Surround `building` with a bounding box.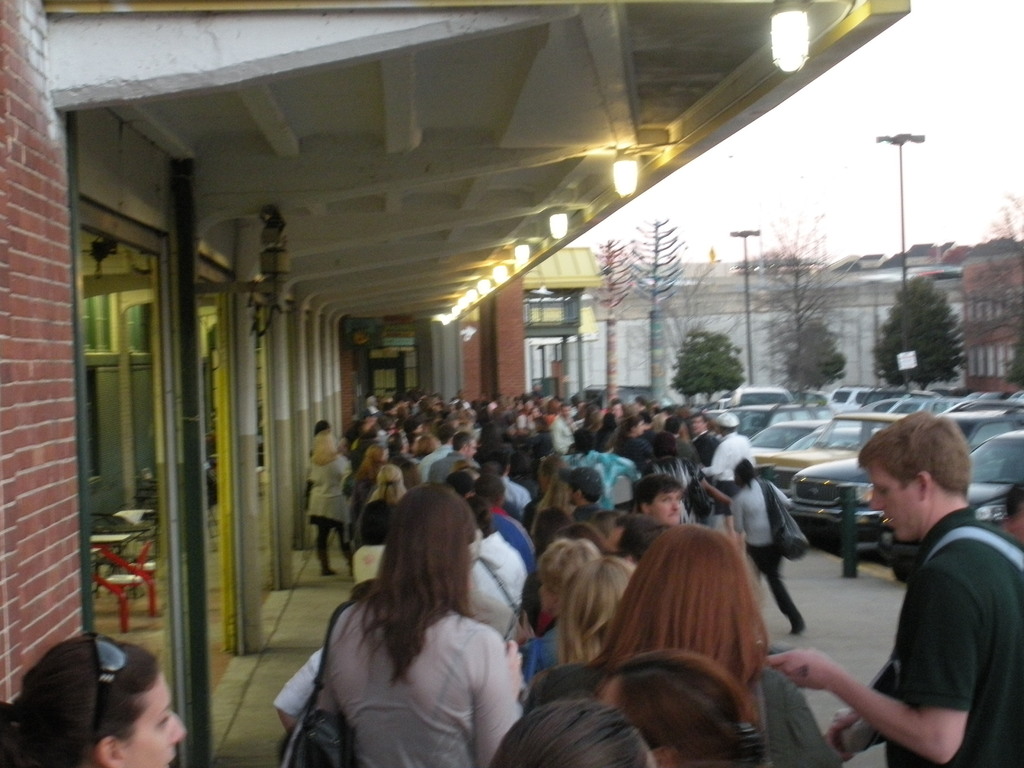
locate(959, 254, 1023, 394).
